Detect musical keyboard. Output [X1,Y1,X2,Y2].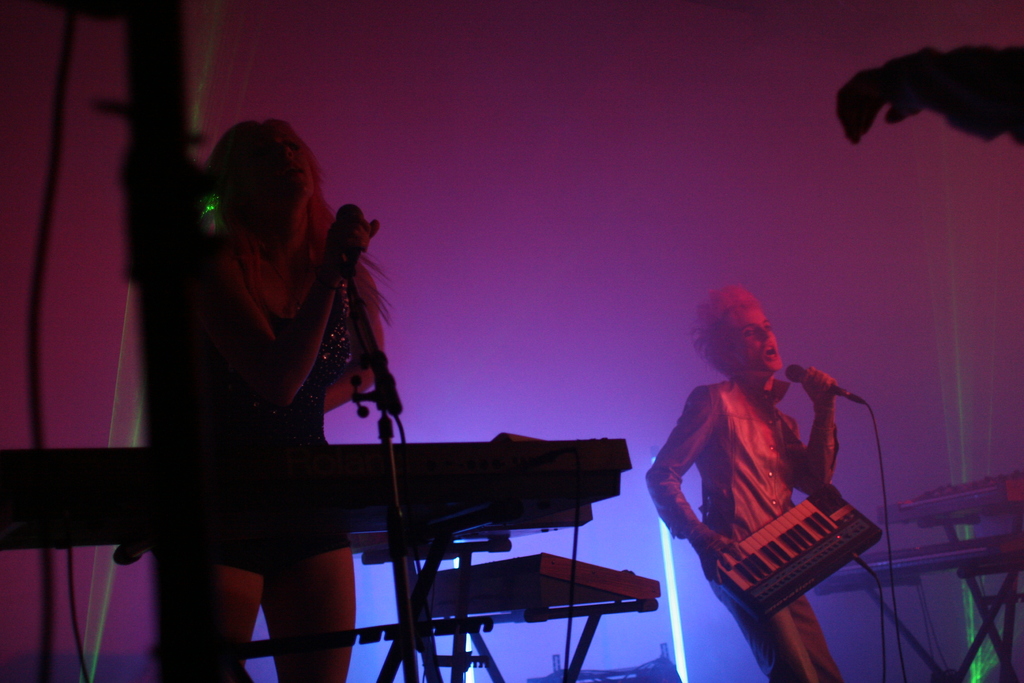
[0,443,639,555].
